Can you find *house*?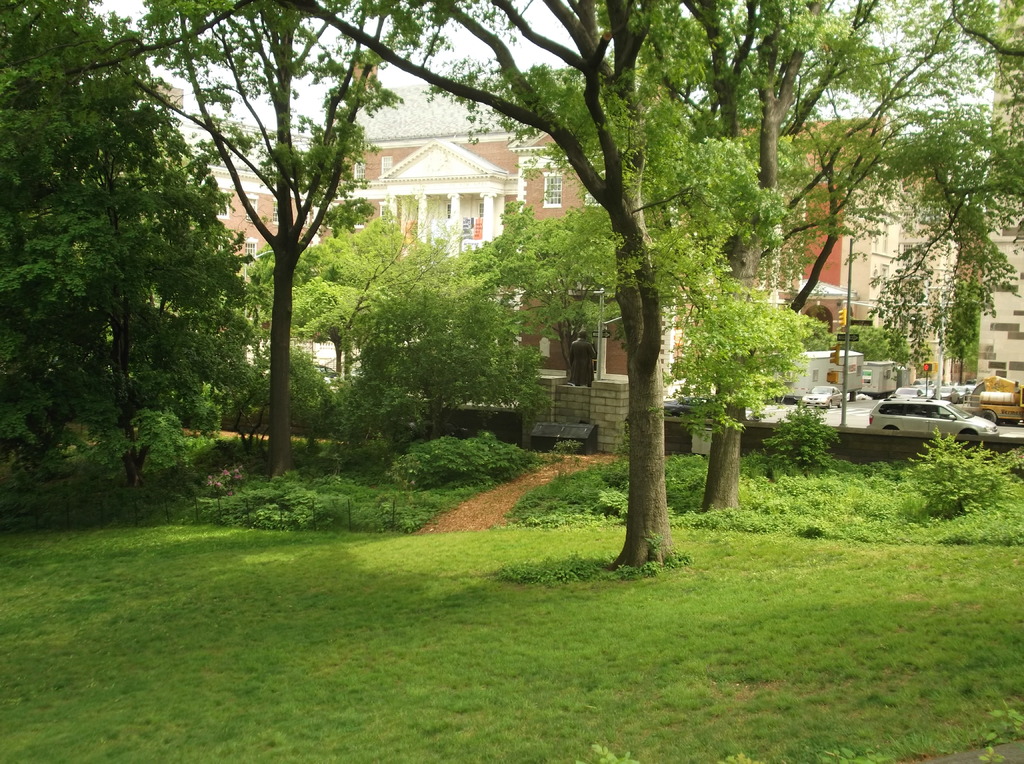
Yes, bounding box: box(775, 118, 1023, 406).
